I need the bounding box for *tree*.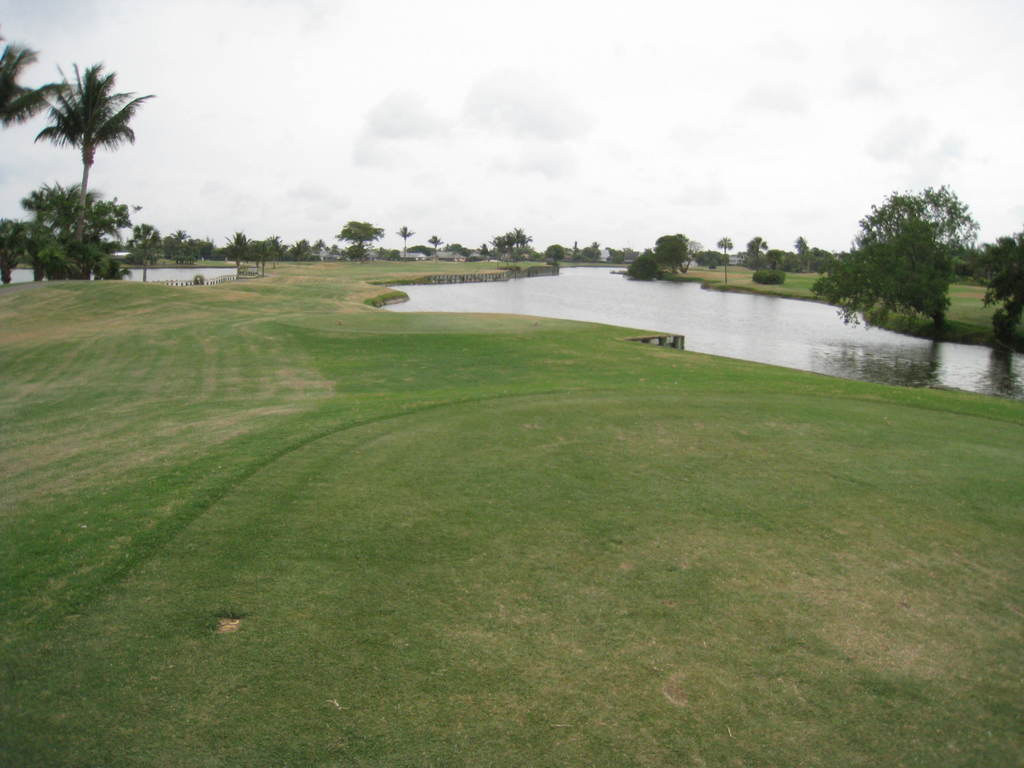
Here it is: BBox(253, 236, 287, 262).
